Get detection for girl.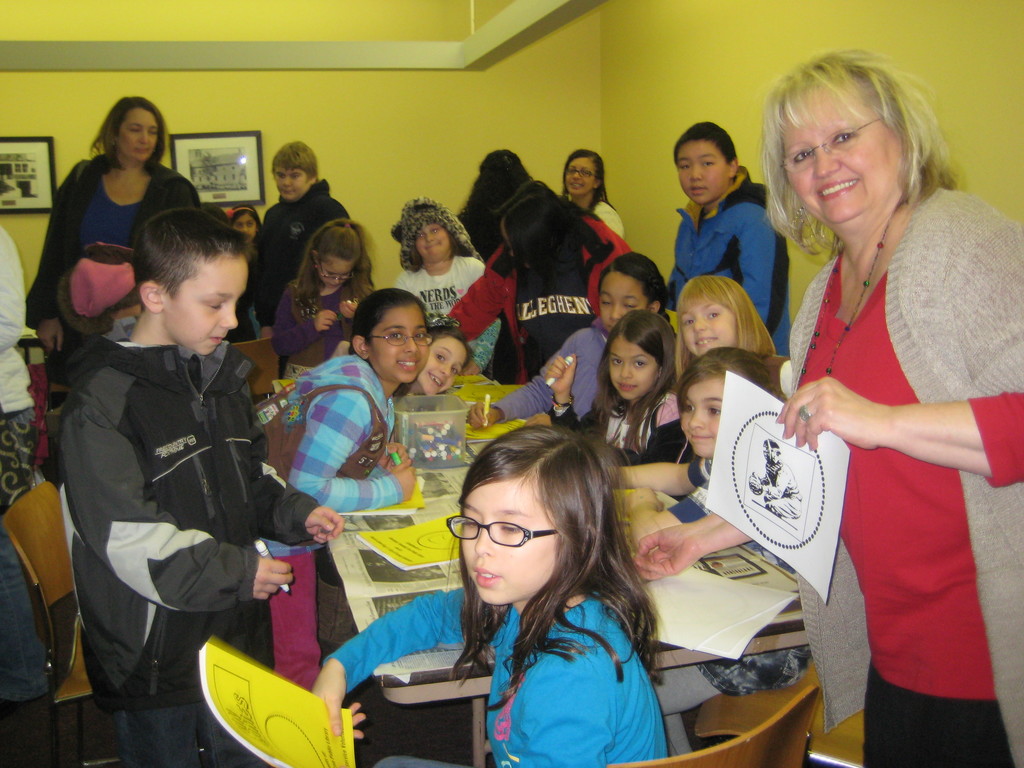
Detection: [673,277,792,400].
